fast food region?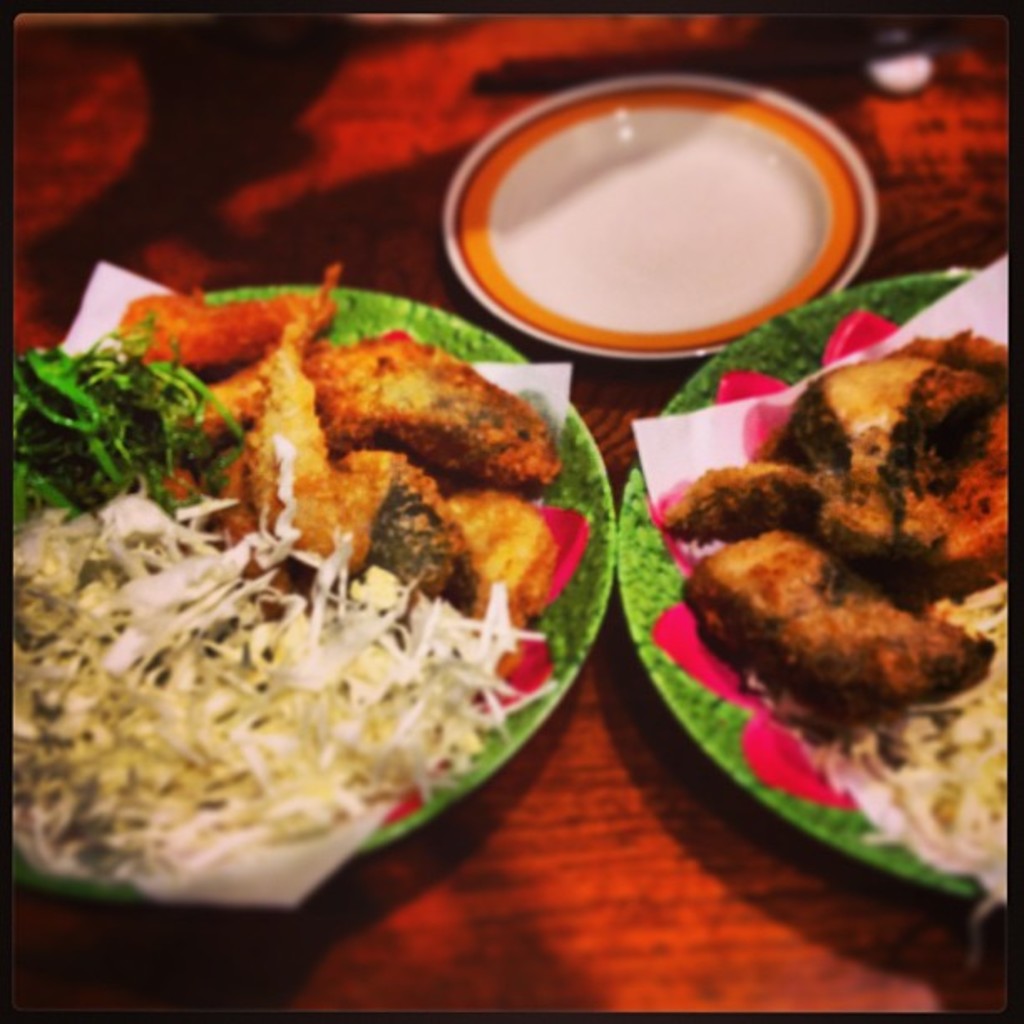
l=17, t=258, r=629, b=810
